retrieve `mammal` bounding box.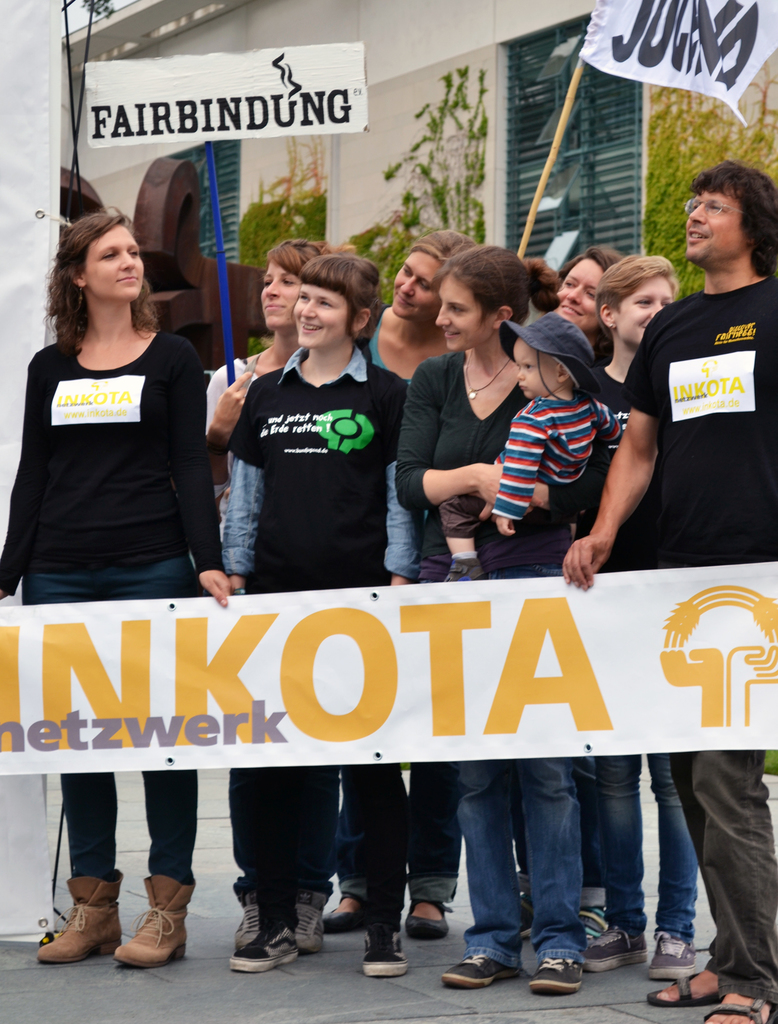
Bounding box: select_region(392, 240, 613, 994).
